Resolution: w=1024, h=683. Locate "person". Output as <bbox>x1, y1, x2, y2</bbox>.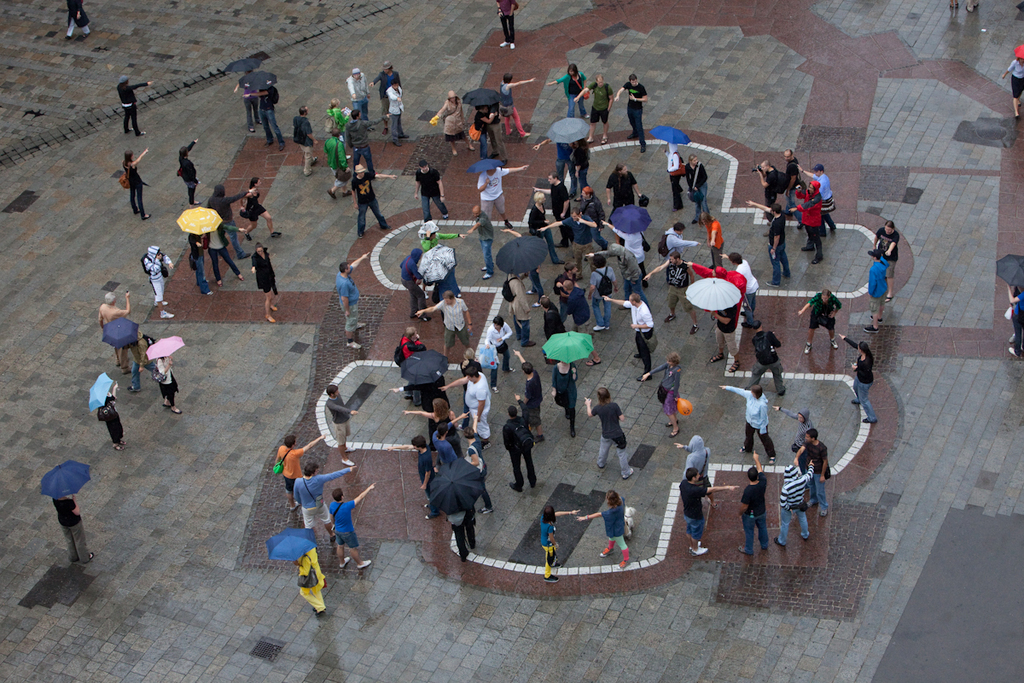
<bbox>177, 149, 203, 204</bbox>.
